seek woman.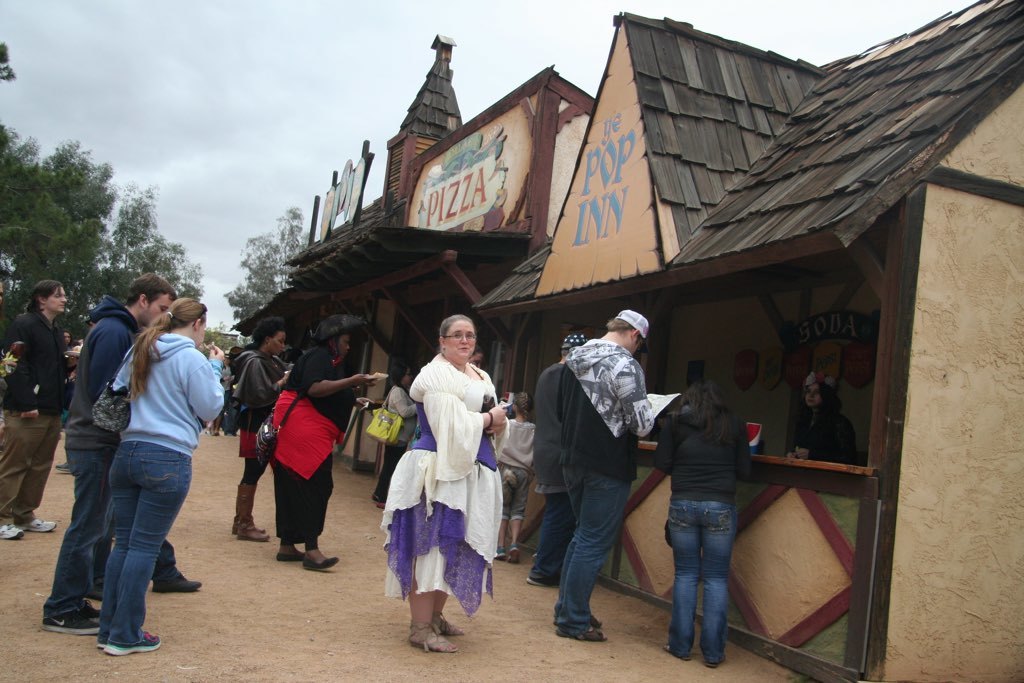
95:293:227:656.
